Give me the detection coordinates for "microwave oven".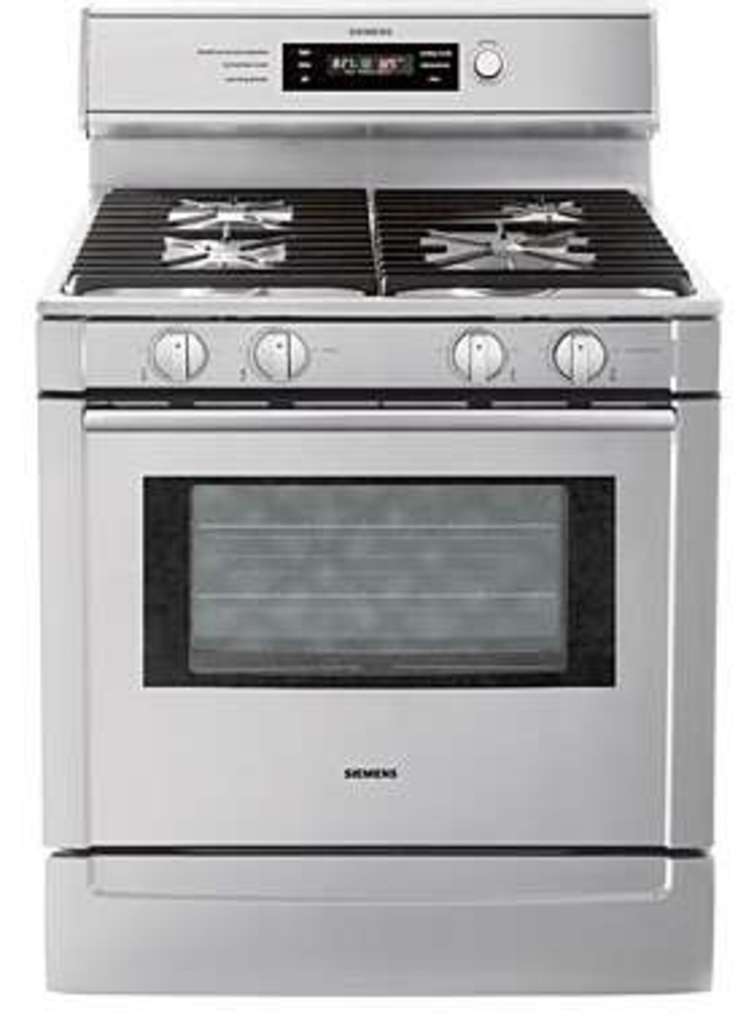
bbox=(27, 364, 722, 803).
